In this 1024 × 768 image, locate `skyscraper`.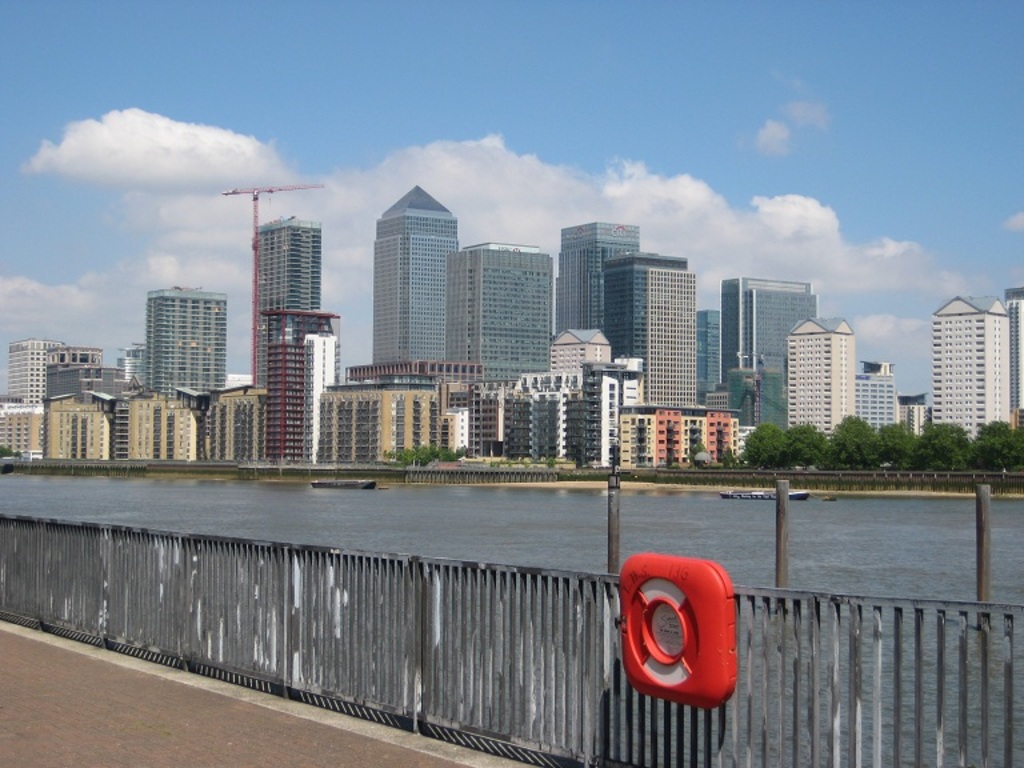
Bounding box: {"x1": 548, "y1": 216, "x2": 643, "y2": 349}.
